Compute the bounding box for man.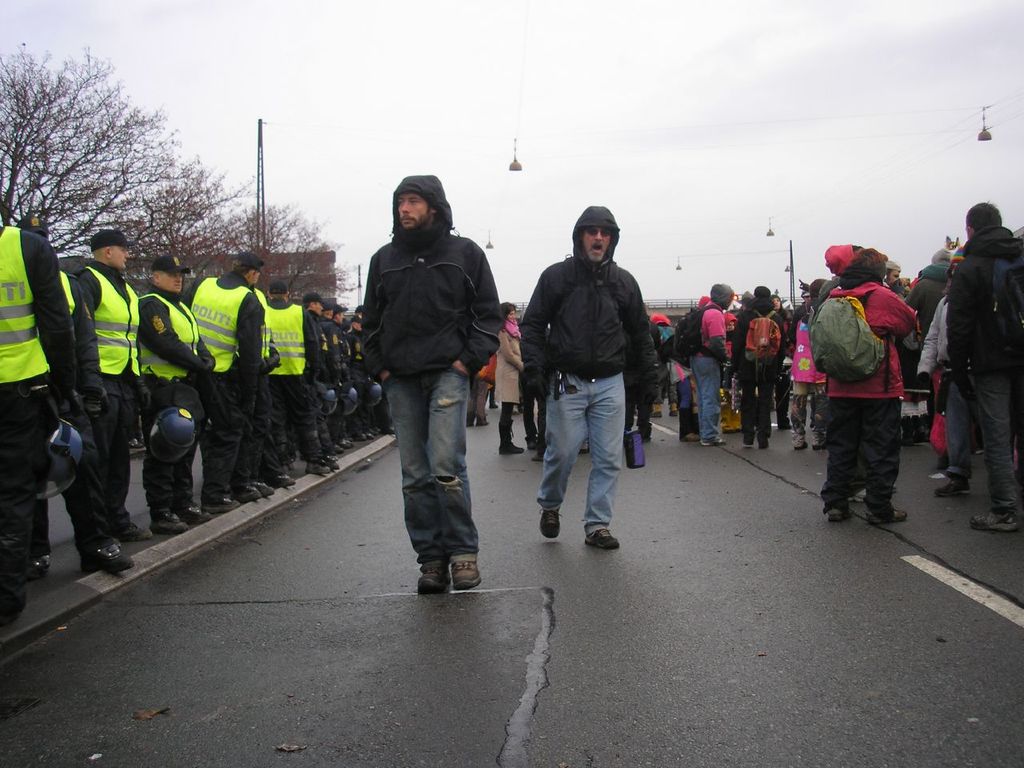
<bbox>945, 202, 1023, 534</bbox>.
